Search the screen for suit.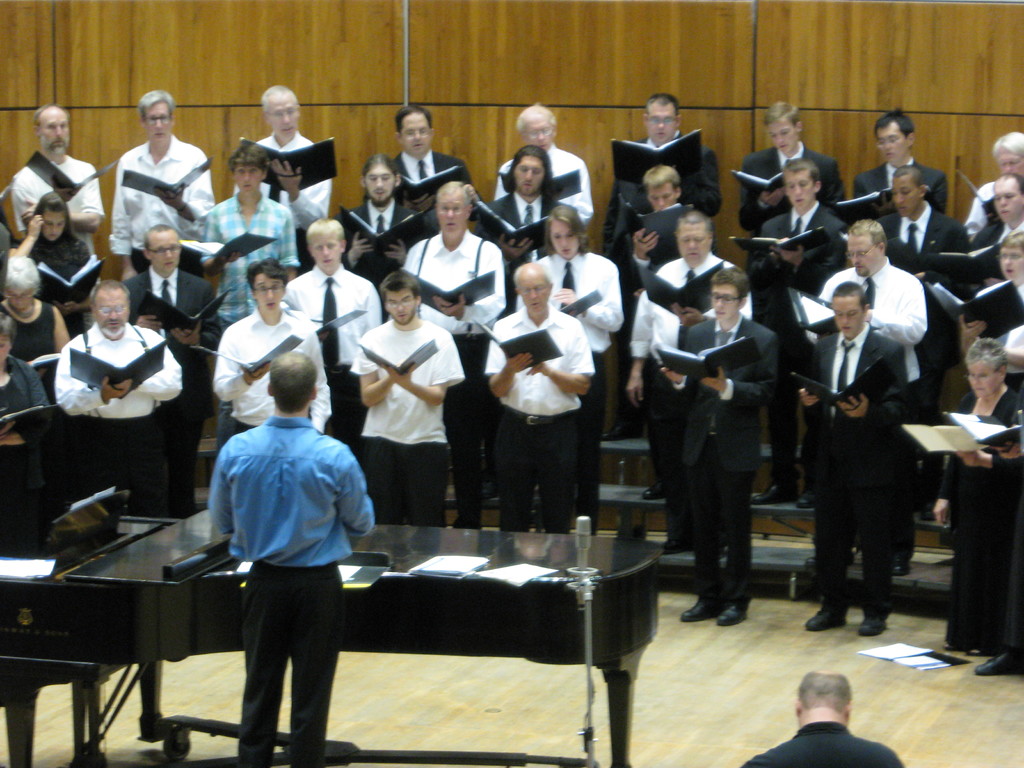
Found at (749,197,847,485).
